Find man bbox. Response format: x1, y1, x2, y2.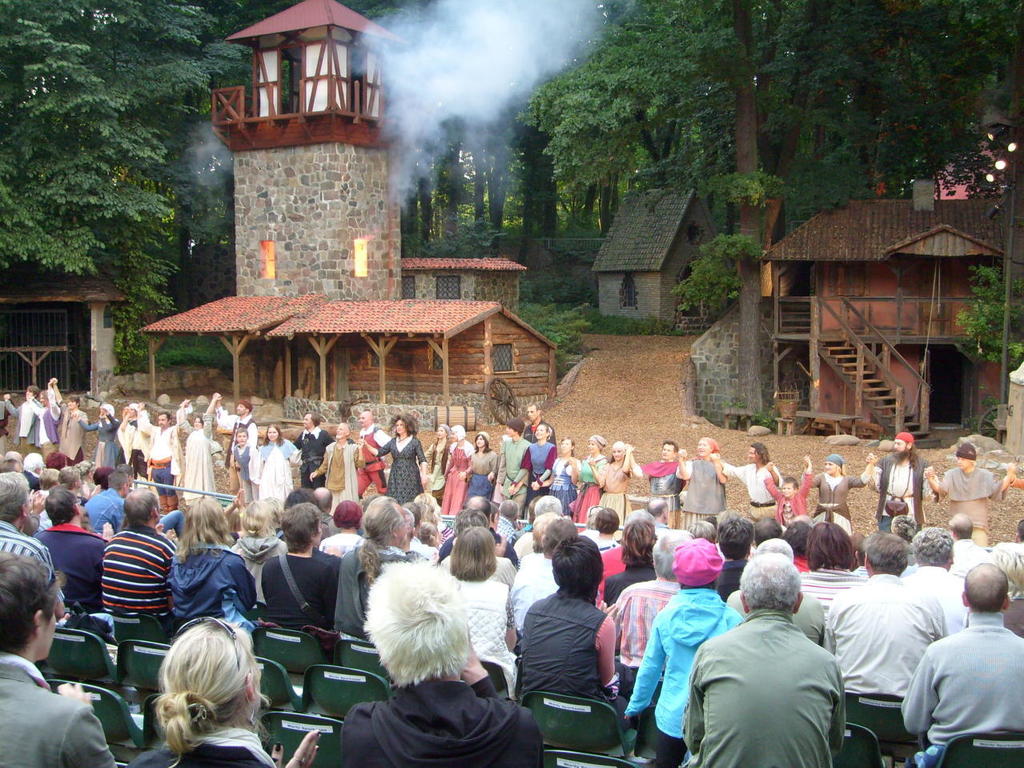
285, 413, 335, 488.
